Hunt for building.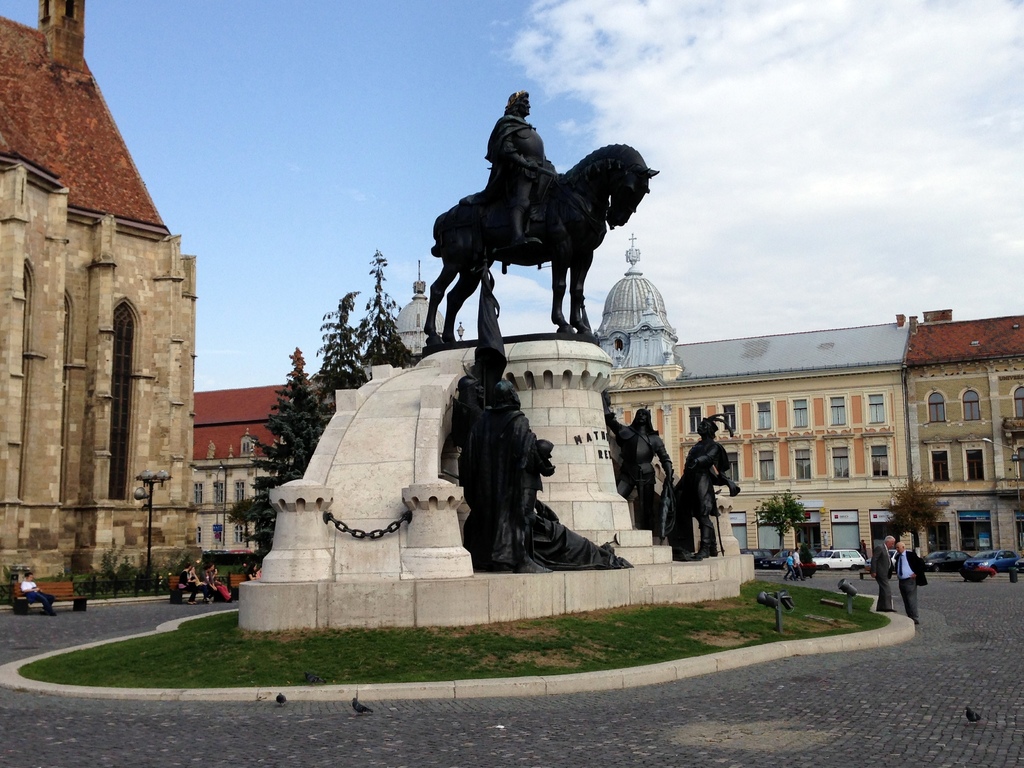
Hunted down at x1=372 y1=261 x2=473 y2=367.
